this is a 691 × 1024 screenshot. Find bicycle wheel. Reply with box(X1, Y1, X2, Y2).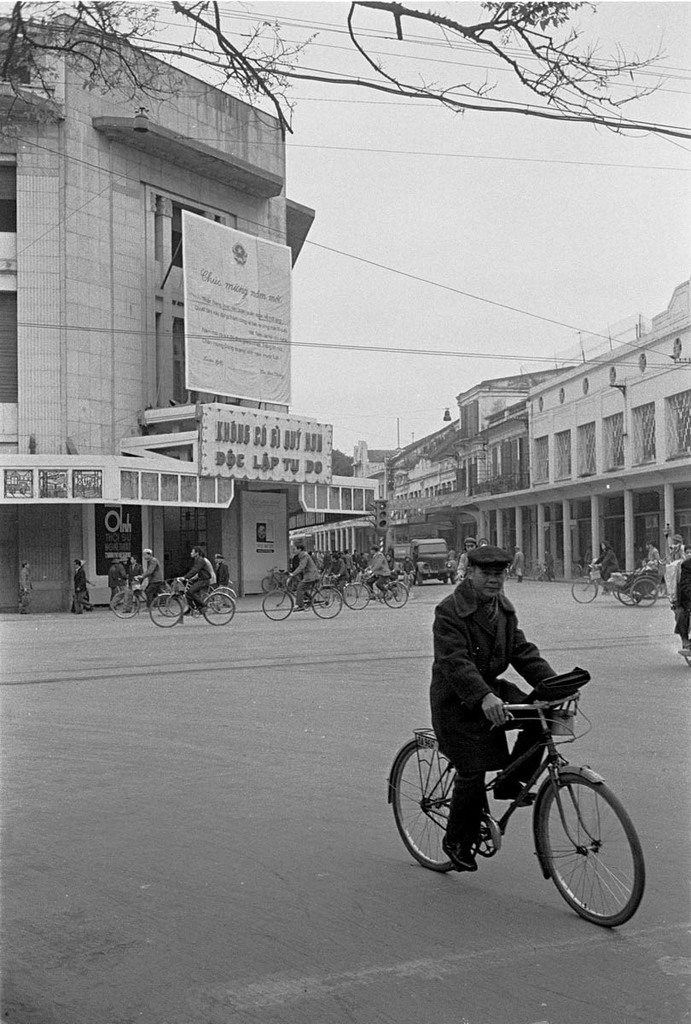
box(375, 585, 410, 608).
